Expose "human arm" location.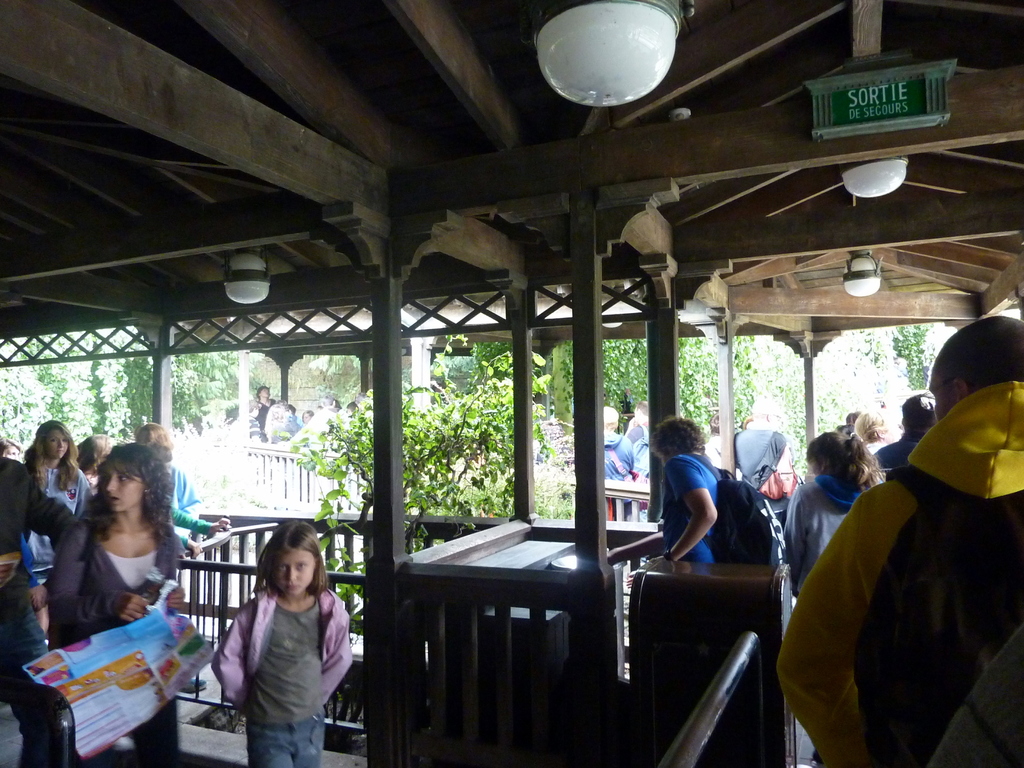
Exposed at {"x1": 653, "y1": 478, "x2": 730, "y2": 582}.
